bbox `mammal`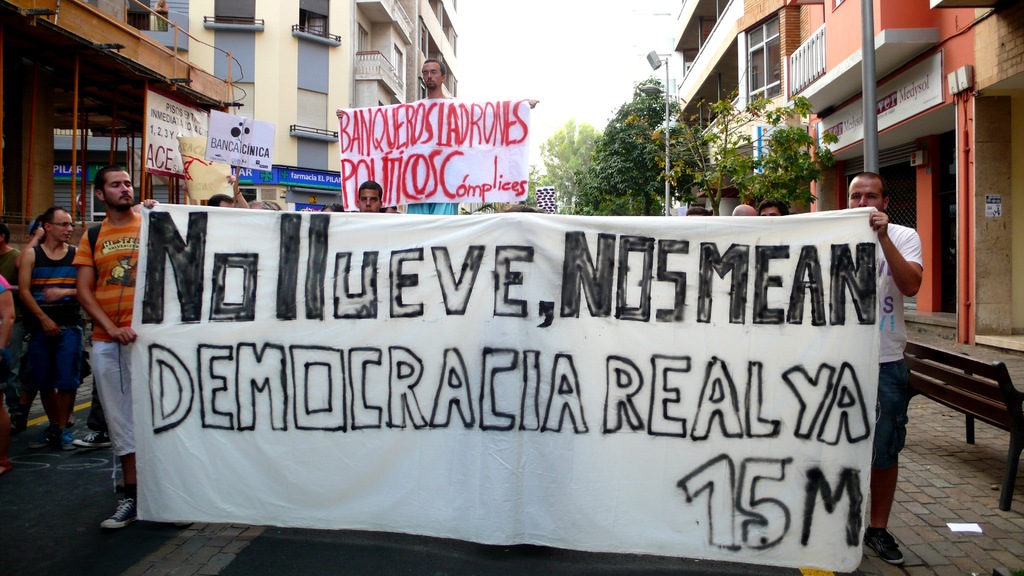
bbox=(17, 212, 42, 252)
